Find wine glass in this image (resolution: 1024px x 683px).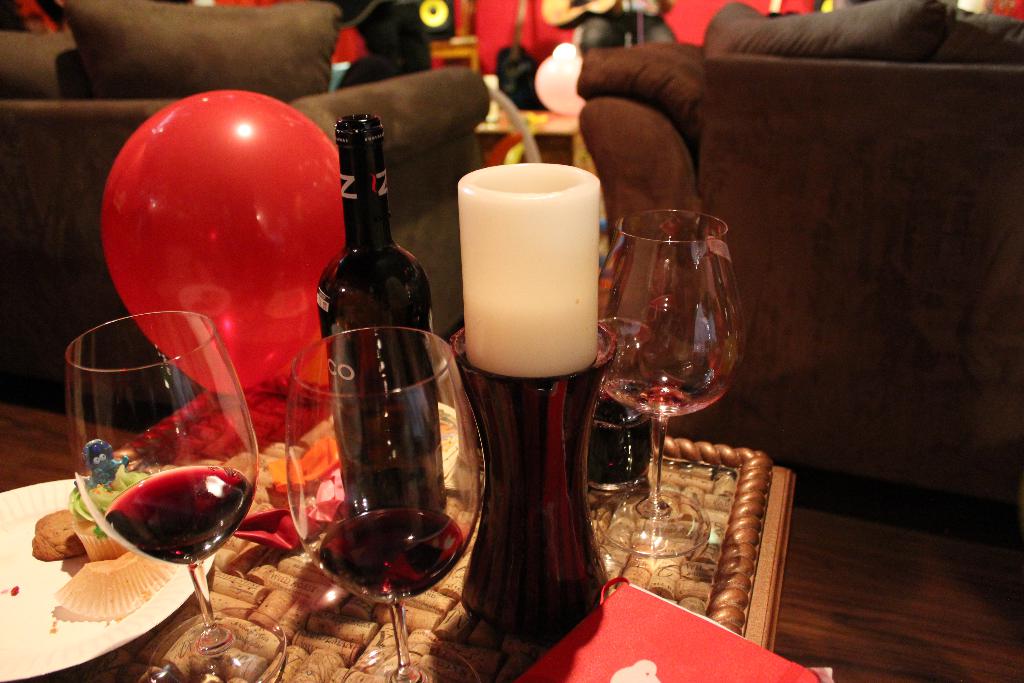
66:314:268:682.
